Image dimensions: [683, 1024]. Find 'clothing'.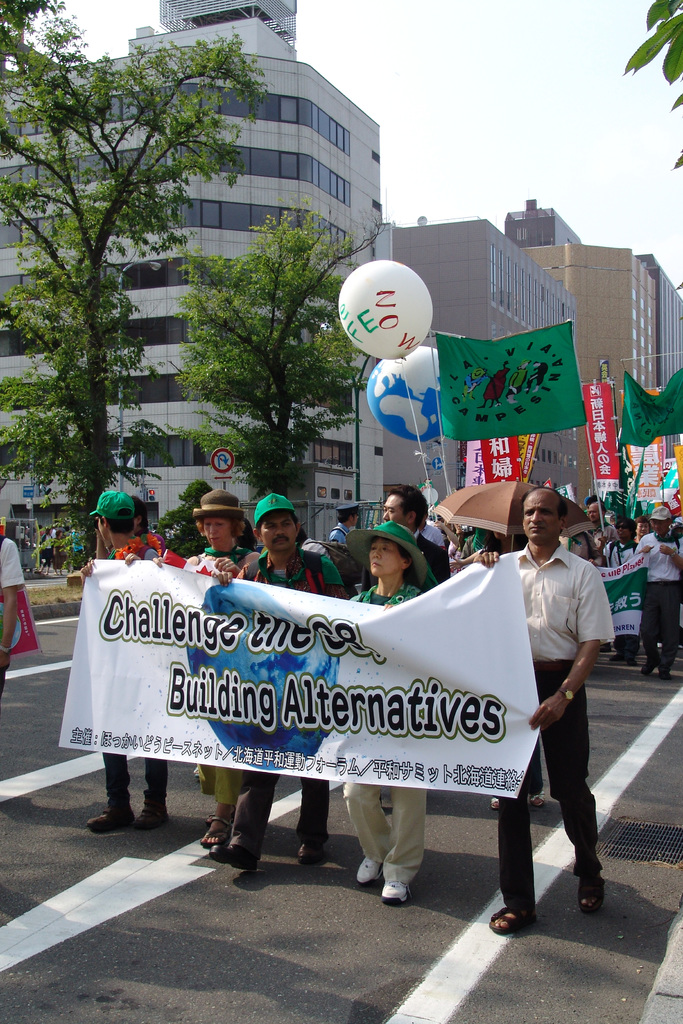
l=89, t=543, r=172, b=811.
